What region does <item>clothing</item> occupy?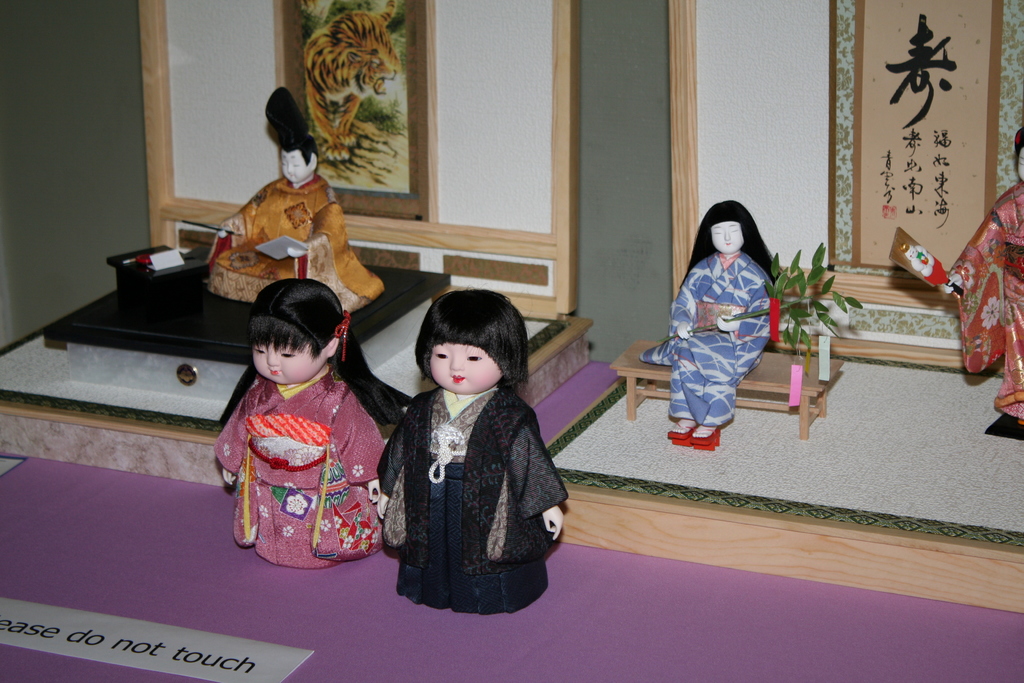
[left=640, top=247, right=771, bottom=434].
